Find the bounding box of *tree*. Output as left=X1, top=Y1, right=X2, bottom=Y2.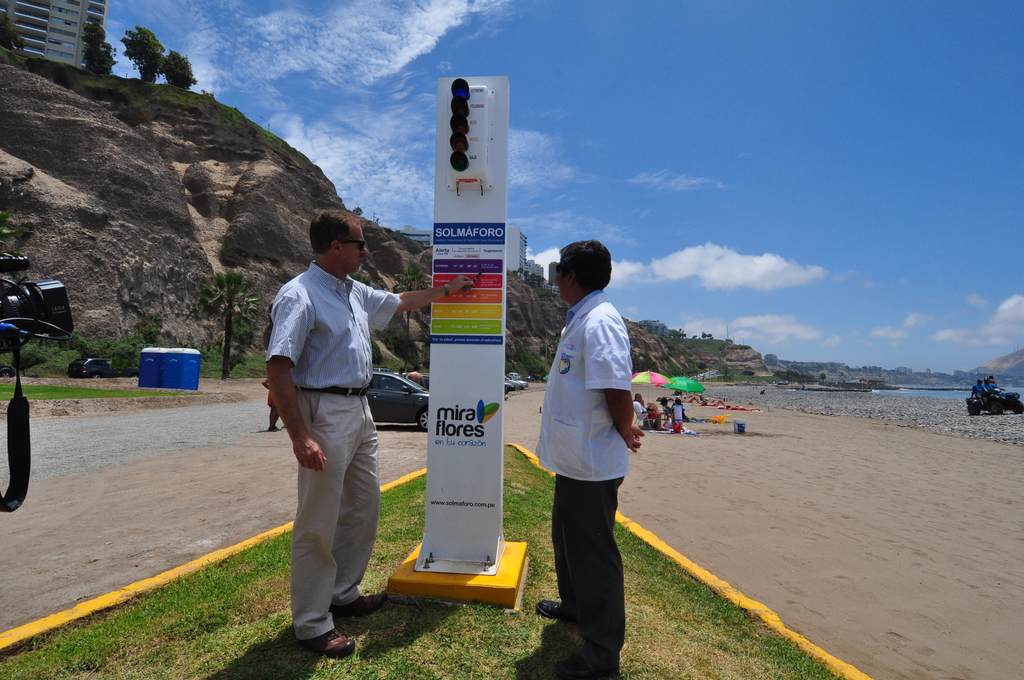
left=0, top=9, right=23, bottom=55.
